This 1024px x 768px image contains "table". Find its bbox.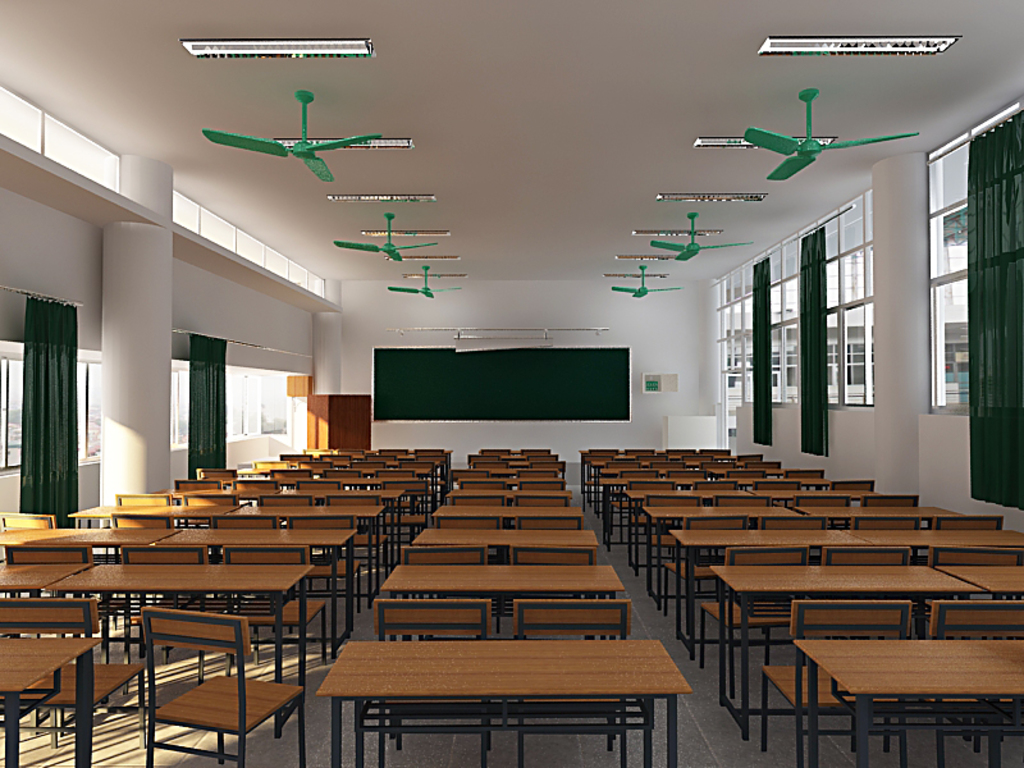
[626, 492, 746, 573].
